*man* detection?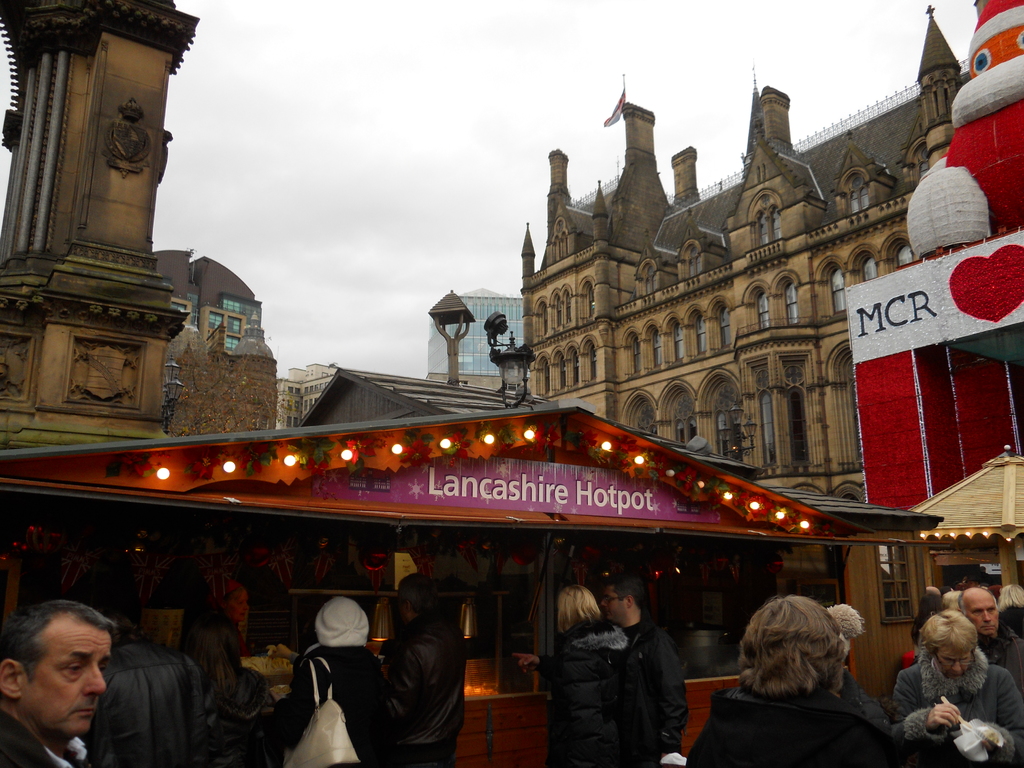
[959, 584, 1023, 696]
